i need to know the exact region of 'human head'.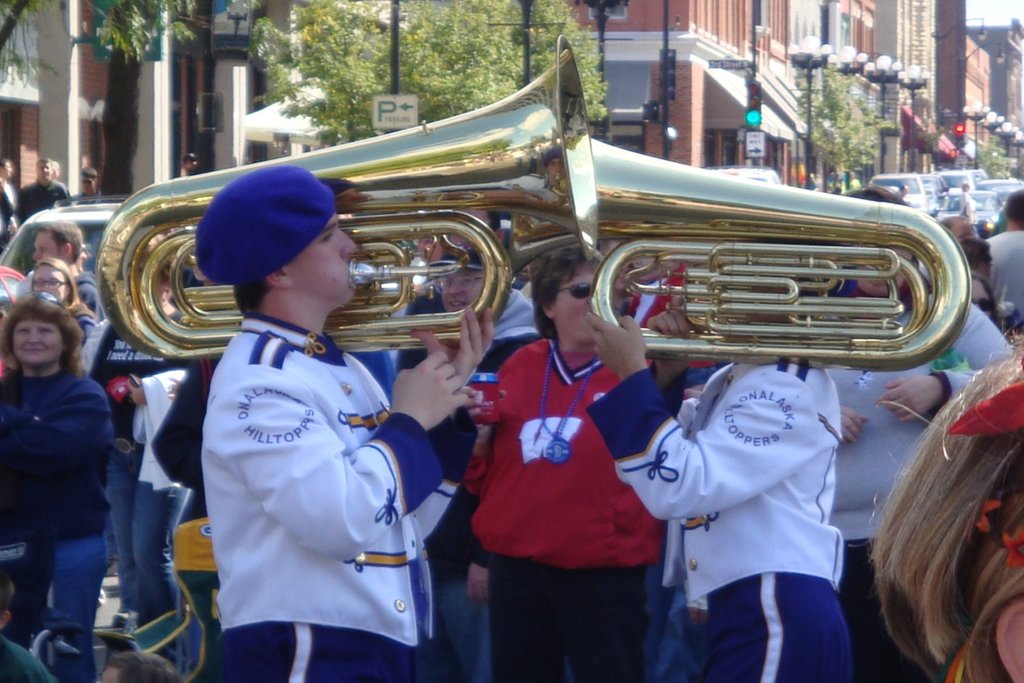
Region: bbox(958, 238, 992, 278).
